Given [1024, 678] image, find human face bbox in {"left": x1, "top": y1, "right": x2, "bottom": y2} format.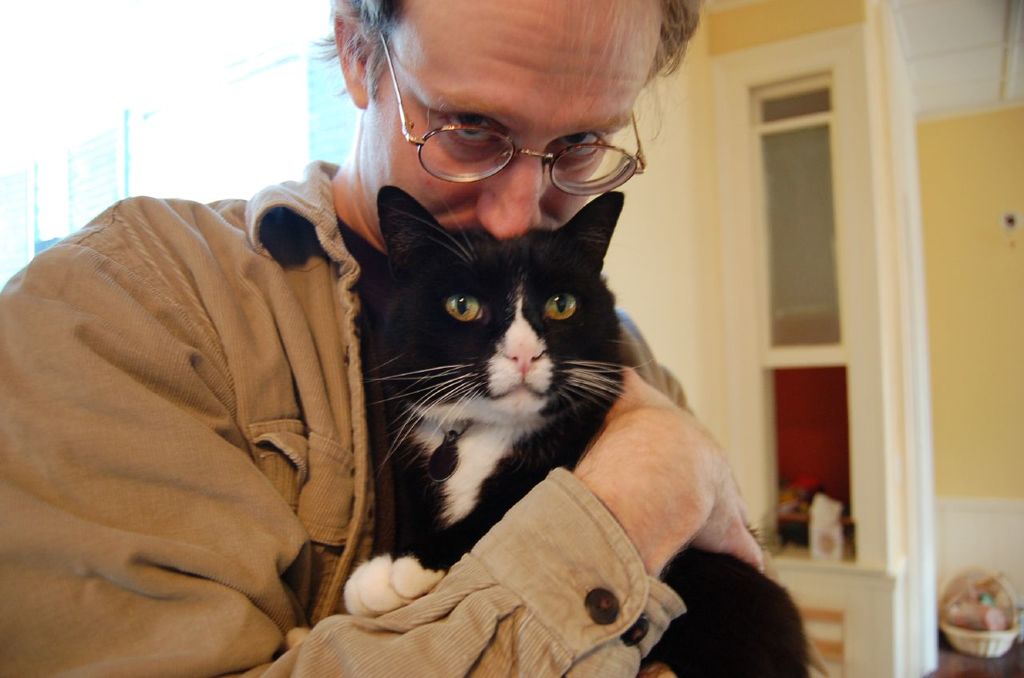
{"left": 361, "top": 0, "right": 663, "bottom": 233}.
